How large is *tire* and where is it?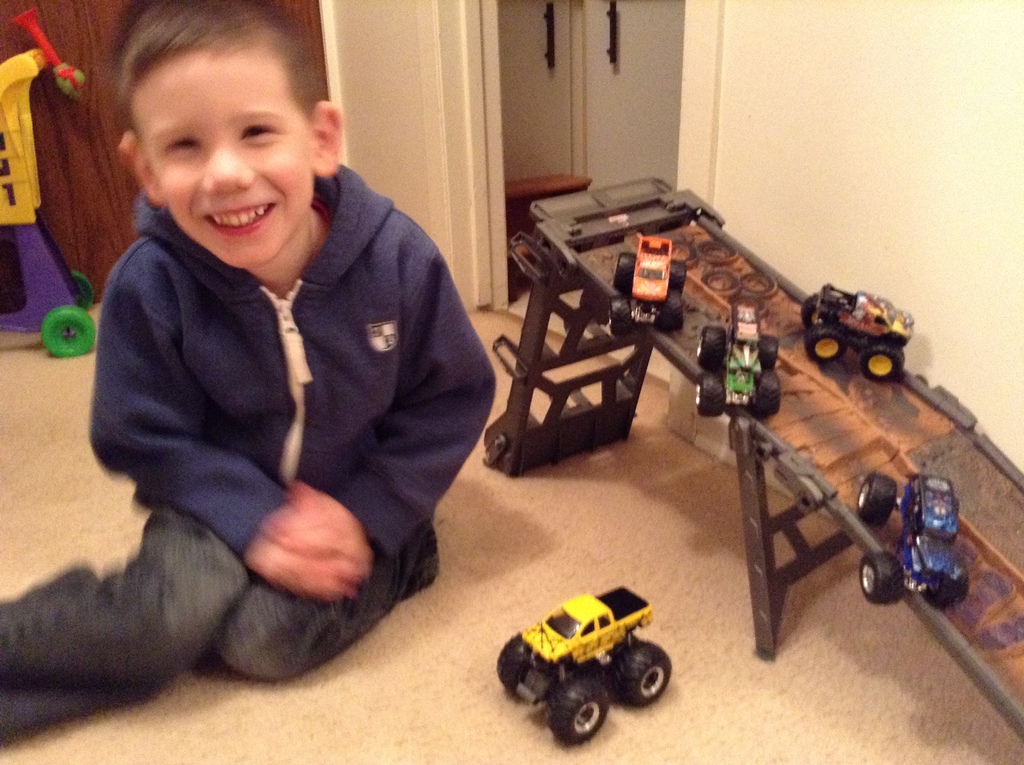
Bounding box: select_region(696, 326, 727, 373).
